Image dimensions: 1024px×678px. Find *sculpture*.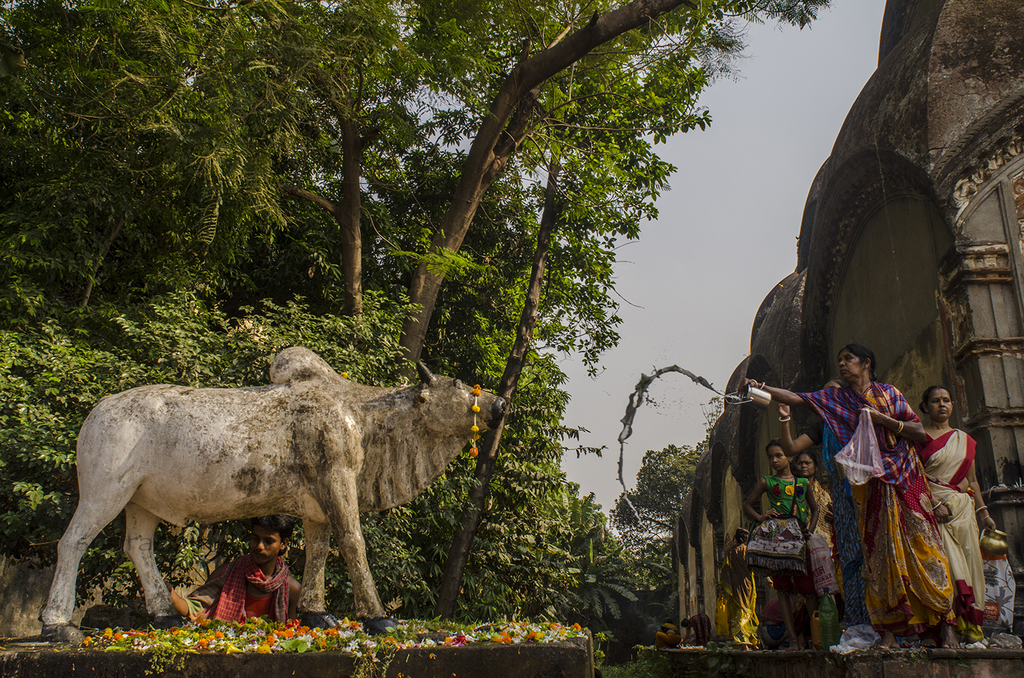
49 297 558 639.
